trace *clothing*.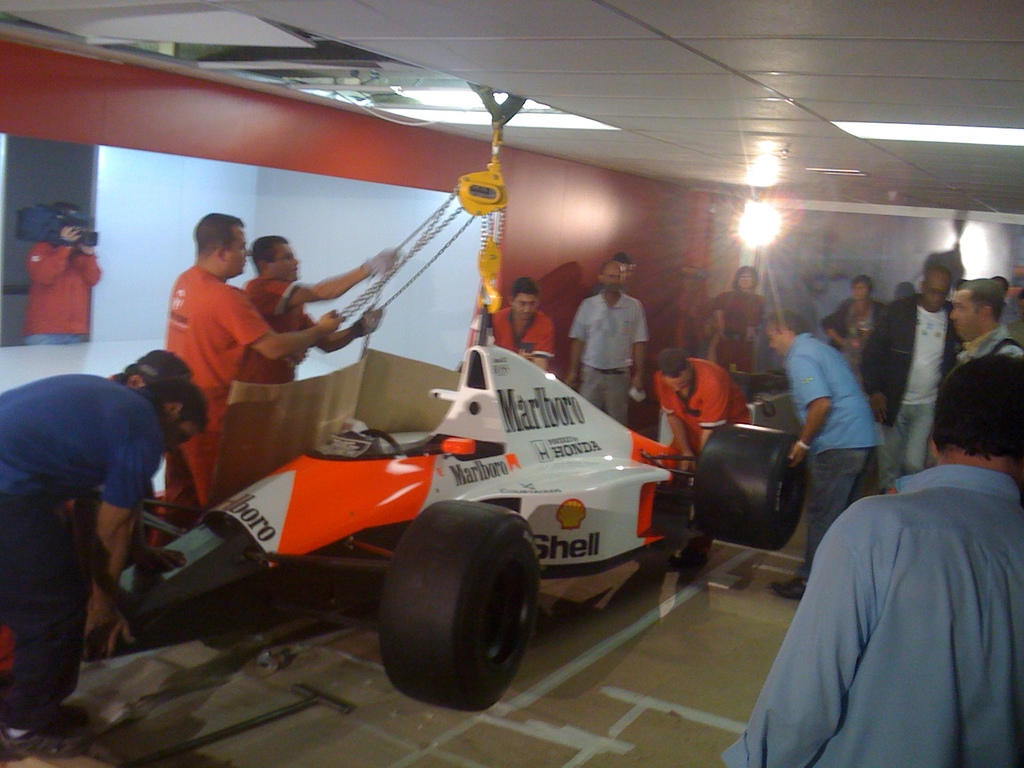
Traced to rect(783, 328, 888, 582).
